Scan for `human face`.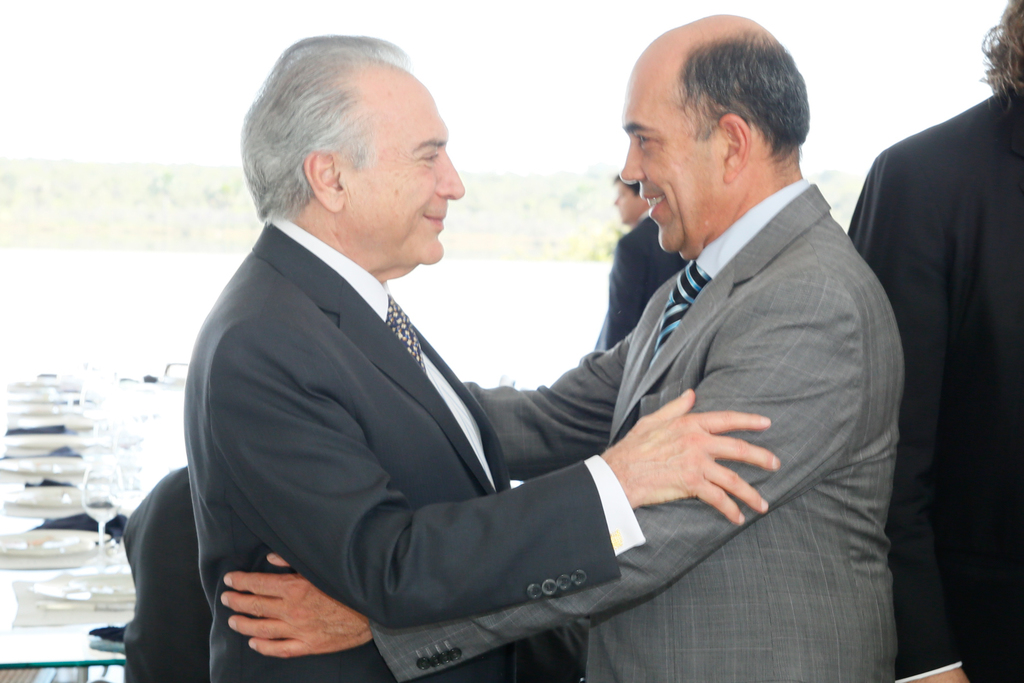
Scan result: (608,175,643,230).
